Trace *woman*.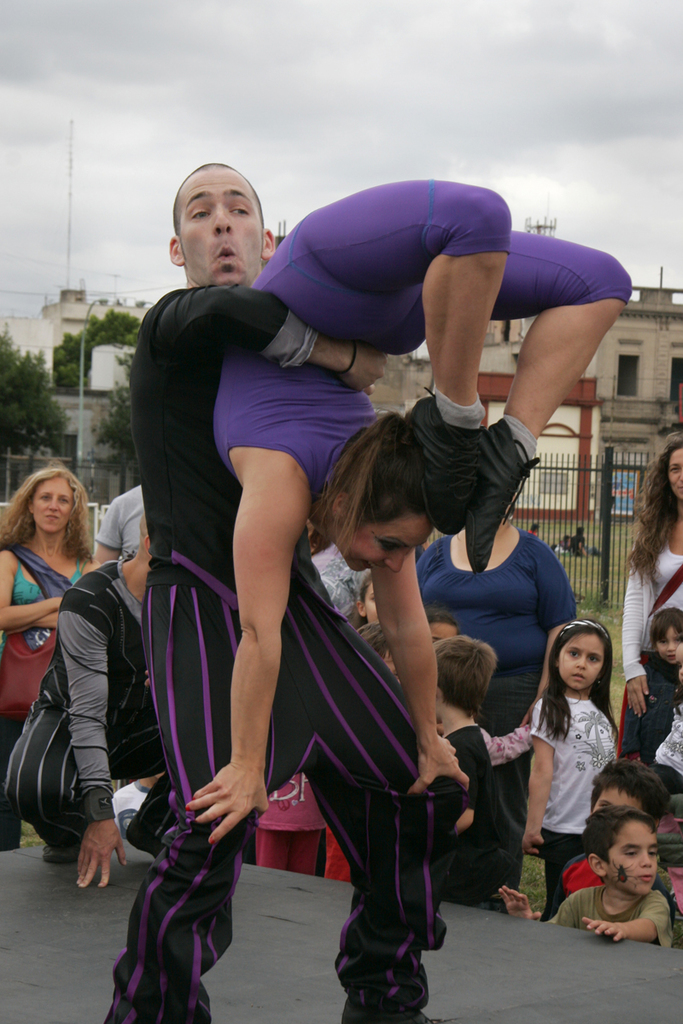
Traced to select_region(0, 461, 119, 849).
